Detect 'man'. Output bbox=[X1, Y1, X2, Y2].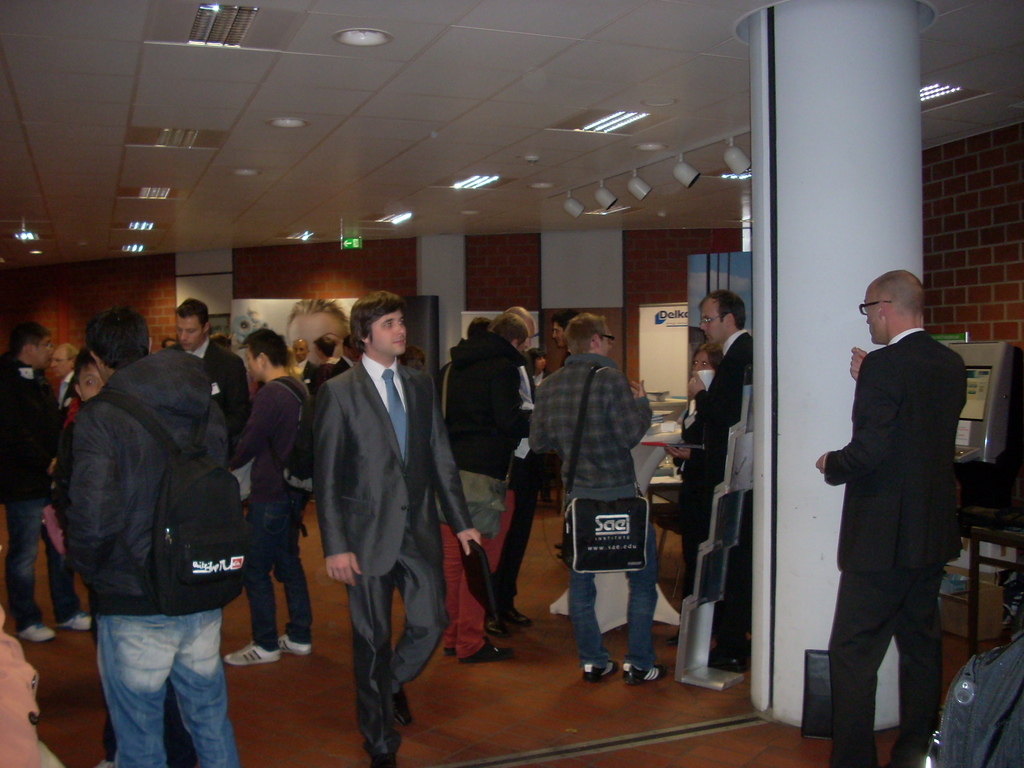
bbox=[481, 305, 536, 641].
